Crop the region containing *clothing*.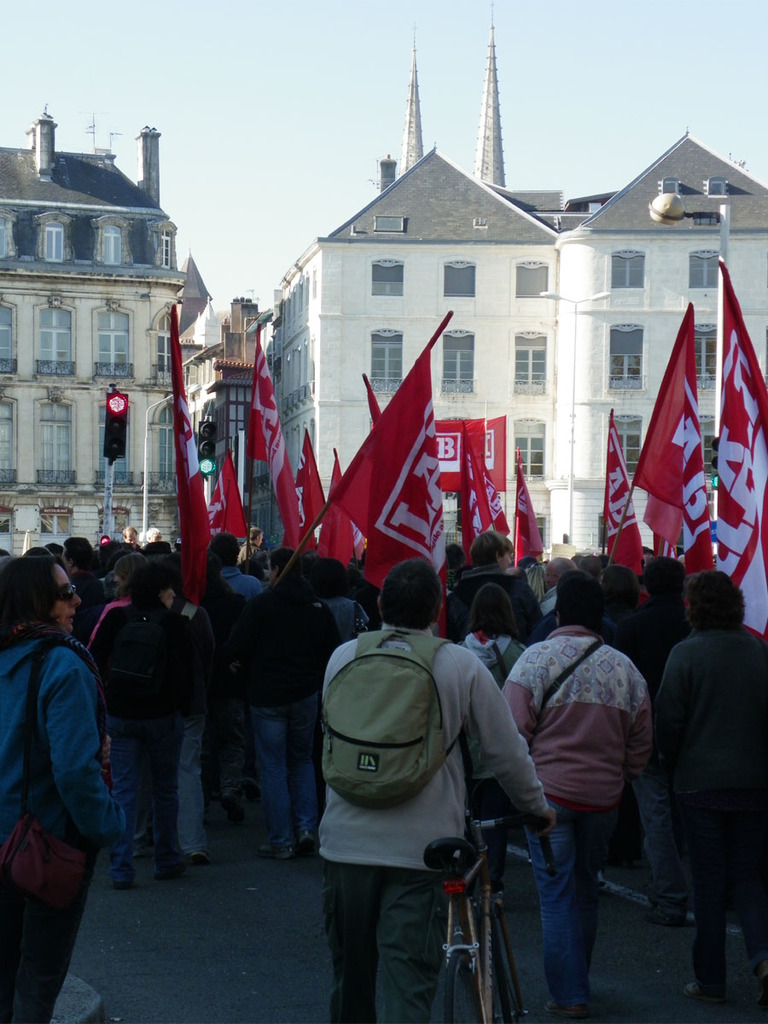
Crop region: bbox=[287, 541, 561, 1019].
